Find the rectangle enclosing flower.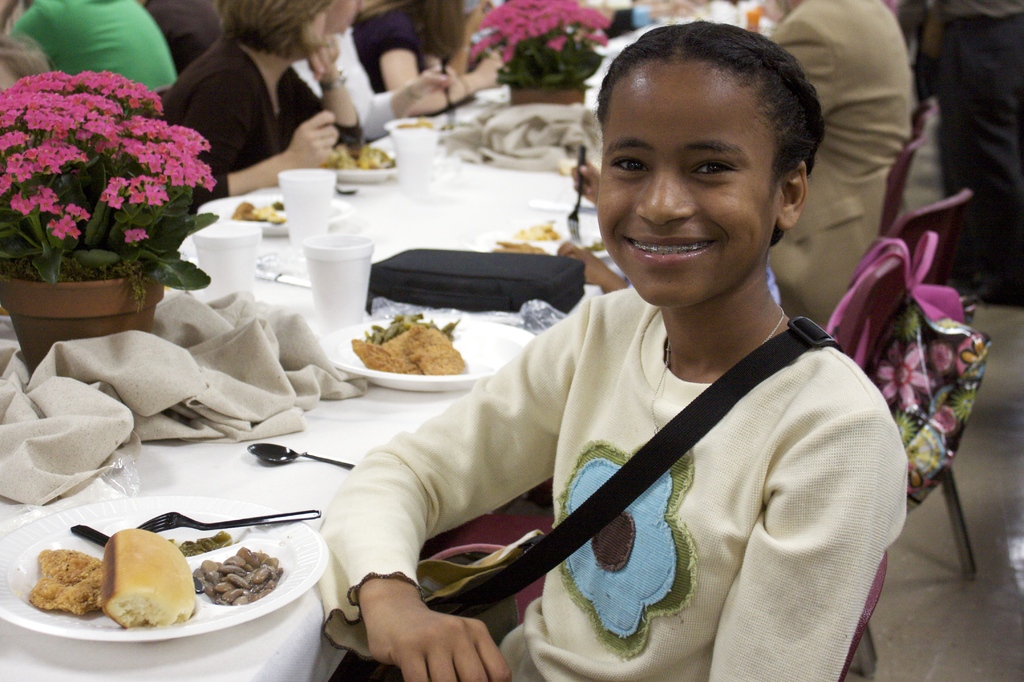
<box>879,347,931,409</box>.
